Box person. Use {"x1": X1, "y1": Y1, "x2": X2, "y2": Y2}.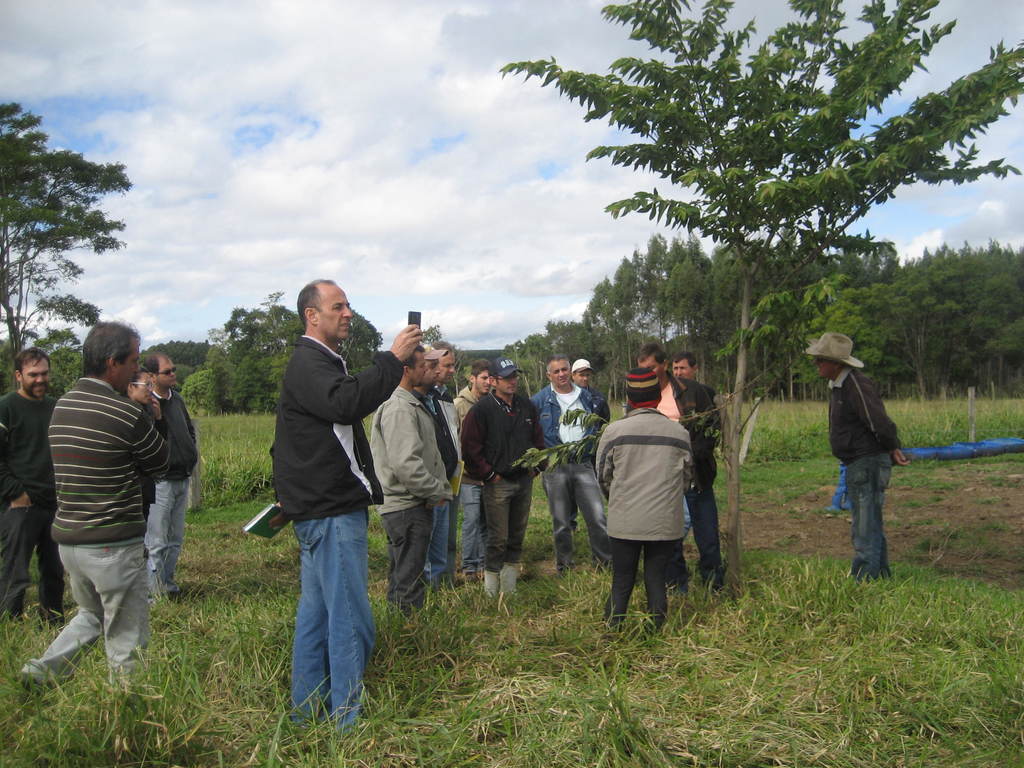
{"x1": 0, "y1": 344, "x2": 62, "y2": 632}.
